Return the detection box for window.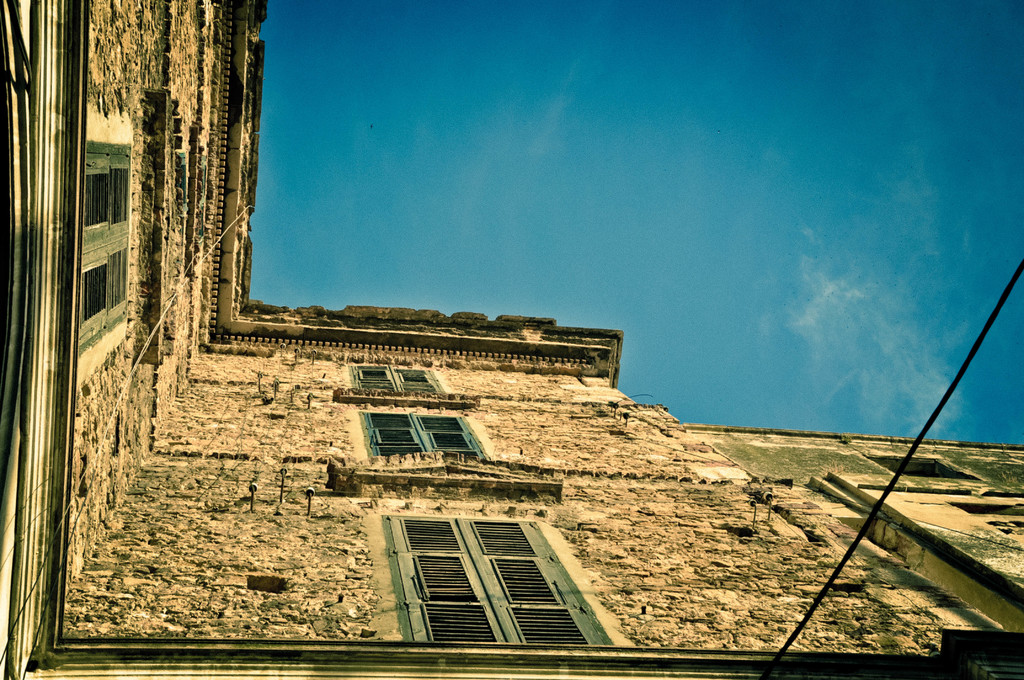
bbox(362, 413, 490, 464).
